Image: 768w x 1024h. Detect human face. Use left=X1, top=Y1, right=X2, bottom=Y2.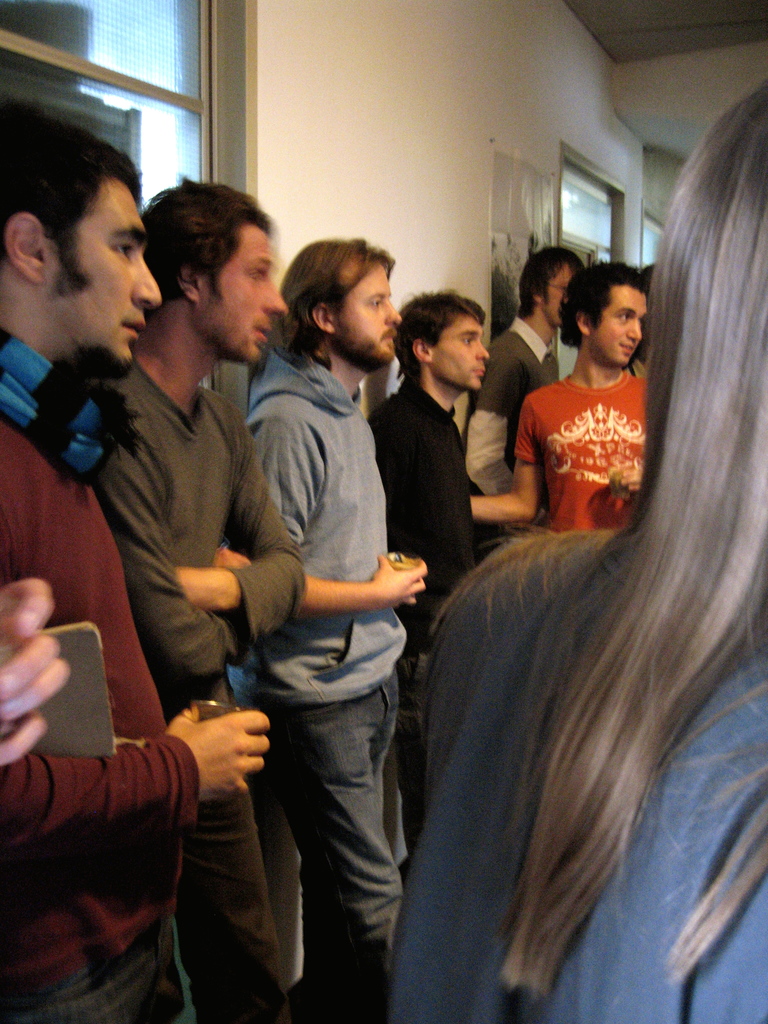
left=327, top=265, right=402, bottom=365.
